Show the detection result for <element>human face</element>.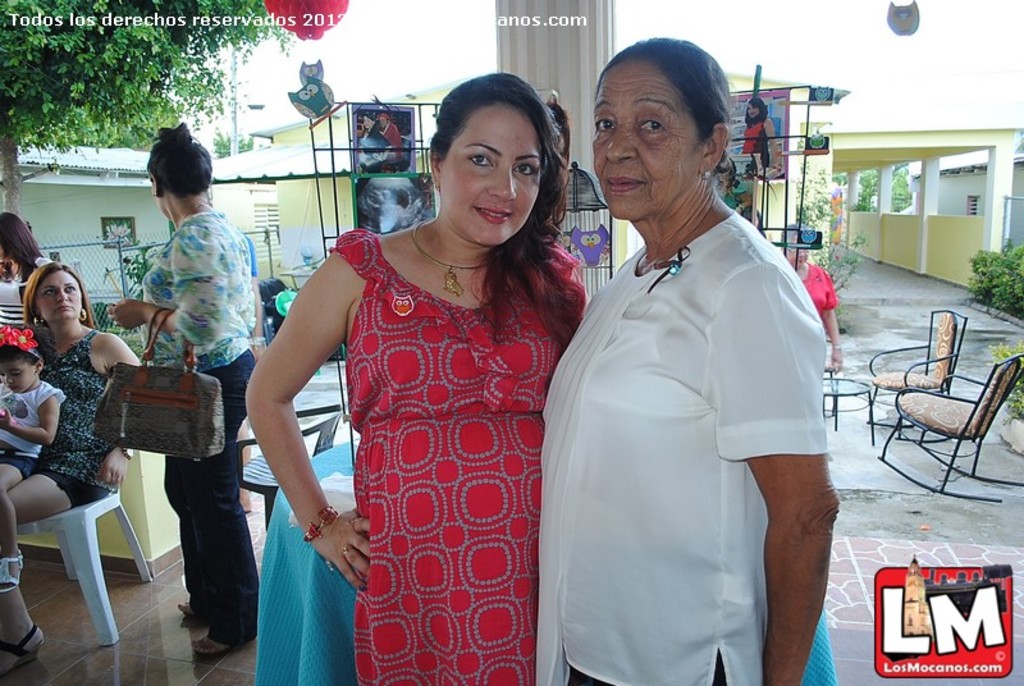
select_region(0, 355, 40, 397).
